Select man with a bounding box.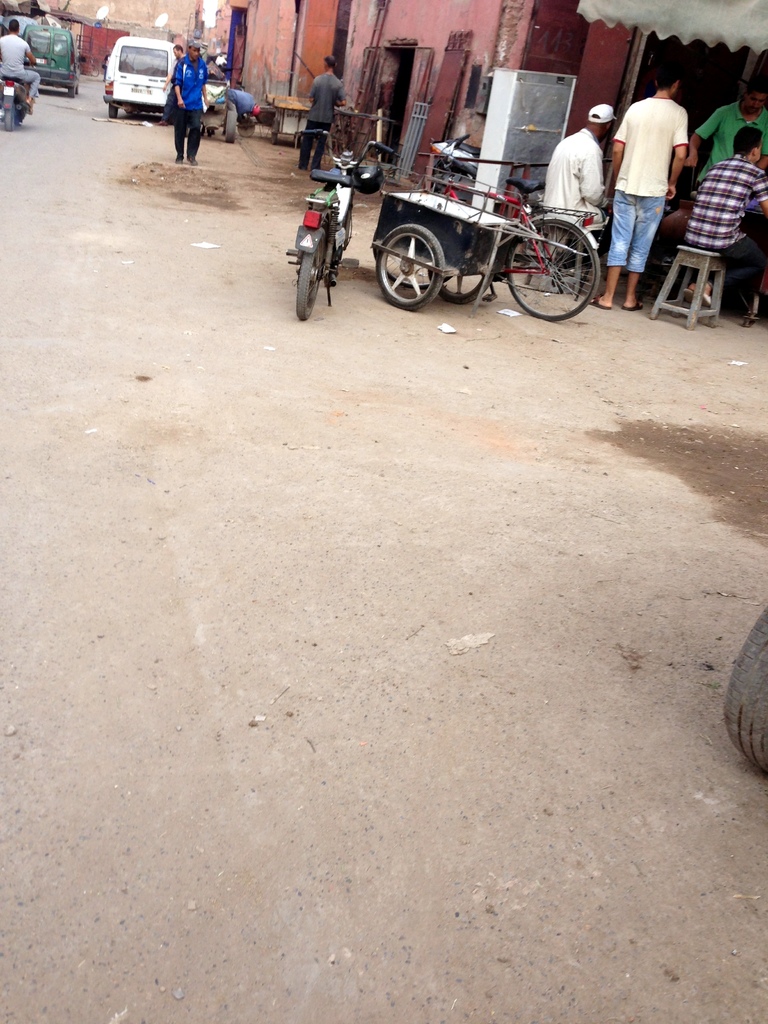
region(607, 81, 700, 272).
